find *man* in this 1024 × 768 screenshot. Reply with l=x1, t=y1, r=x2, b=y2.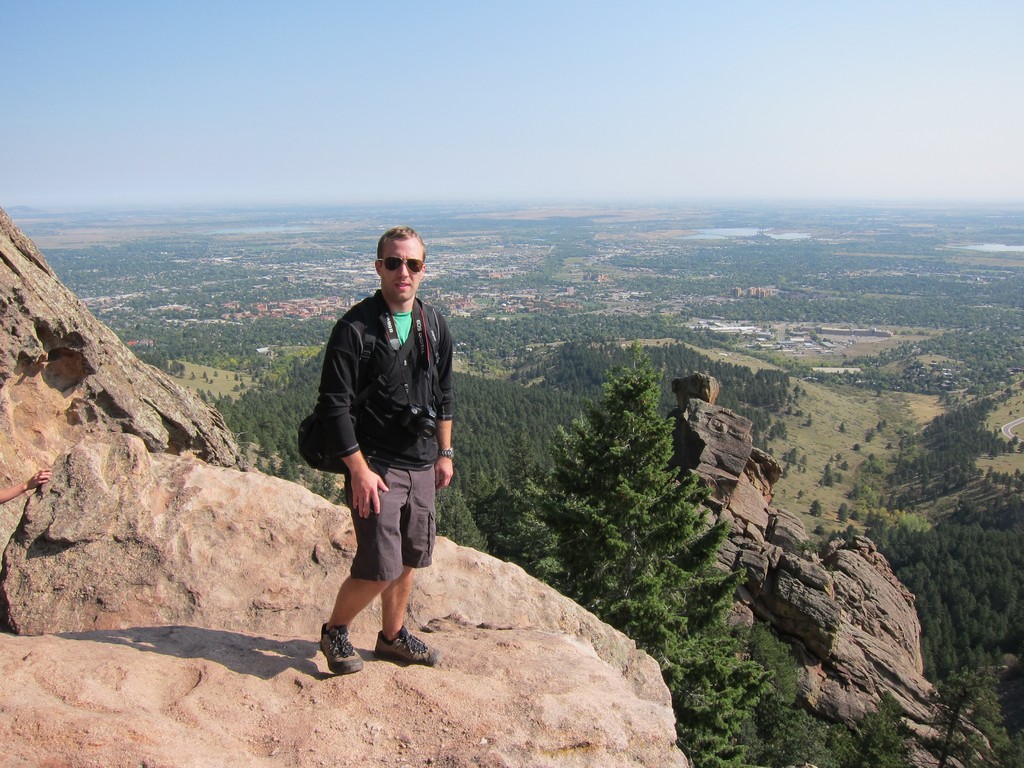
l=303, t=243, r=463, b=673.
